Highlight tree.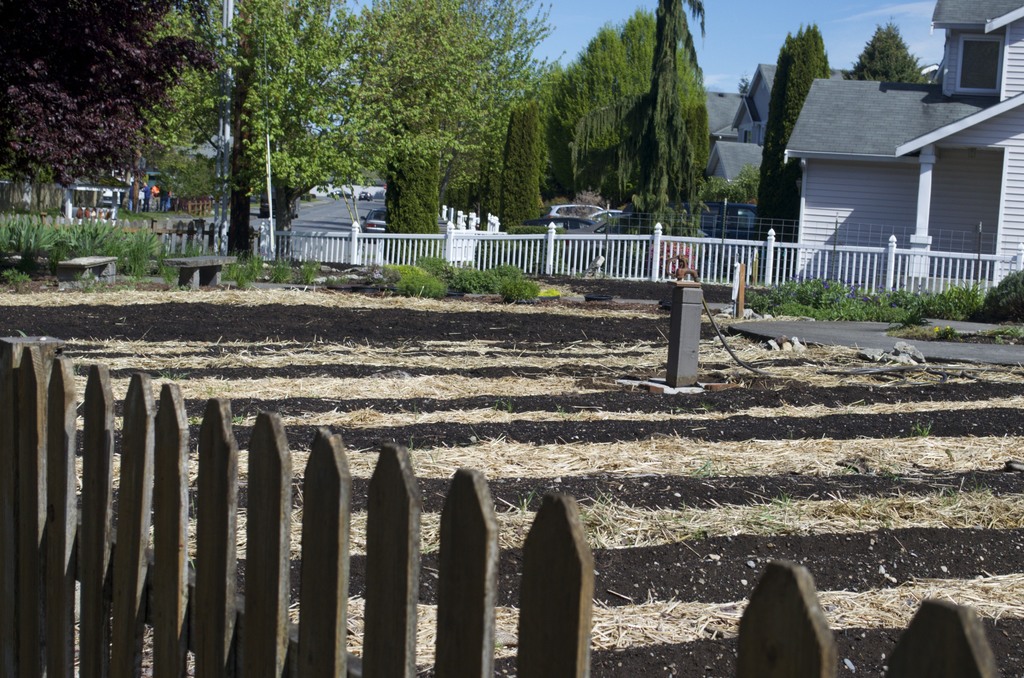
Highlighted region: 497, 89, 554, 249.
